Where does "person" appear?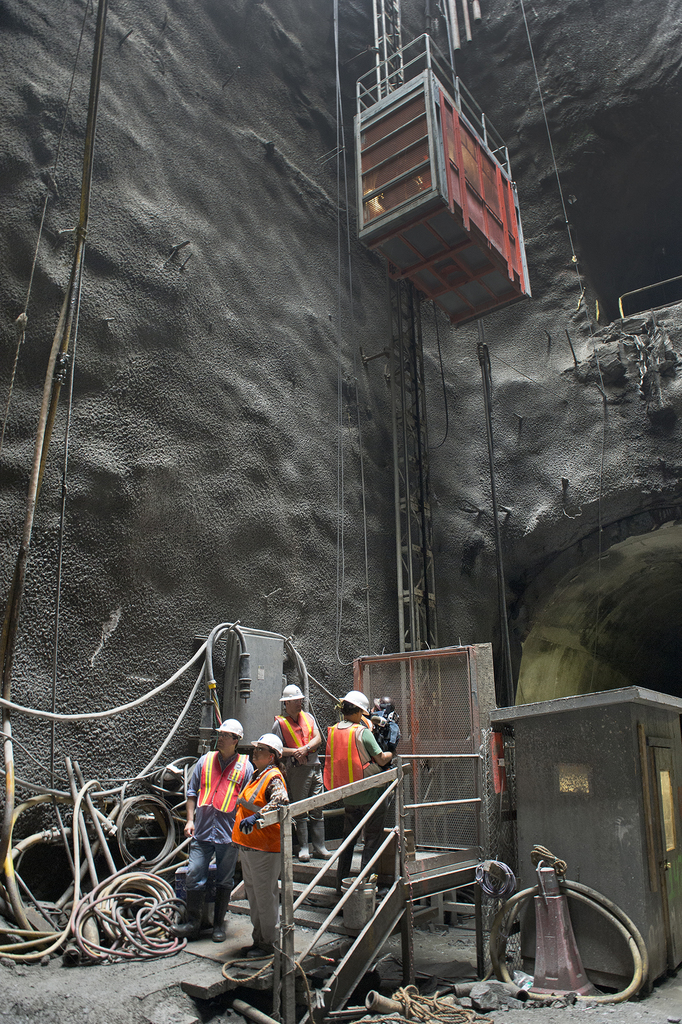
Appears at BBox(175, 715, 256, 930).
